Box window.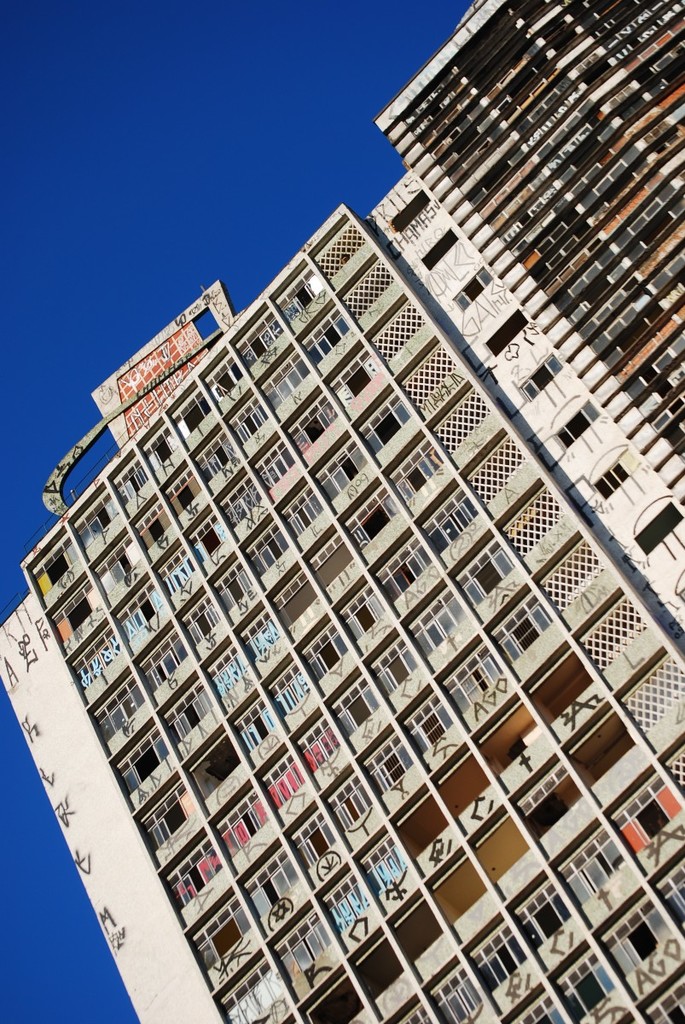
432, 968, 482, 1023.
